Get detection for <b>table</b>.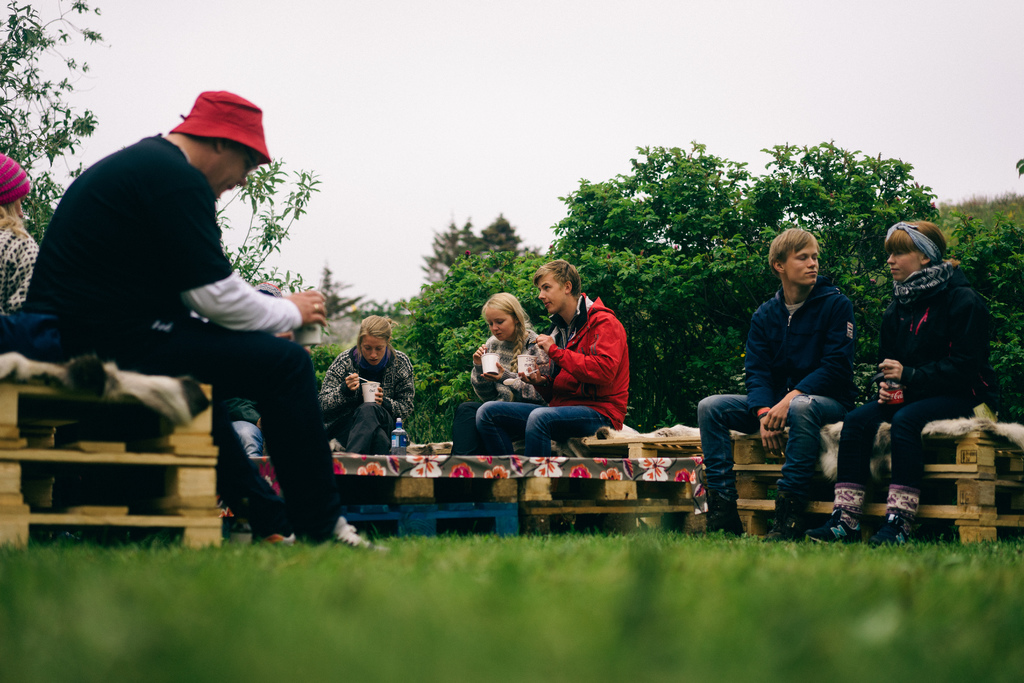
Detection: <region>238, 451, 706, 536</region>.
